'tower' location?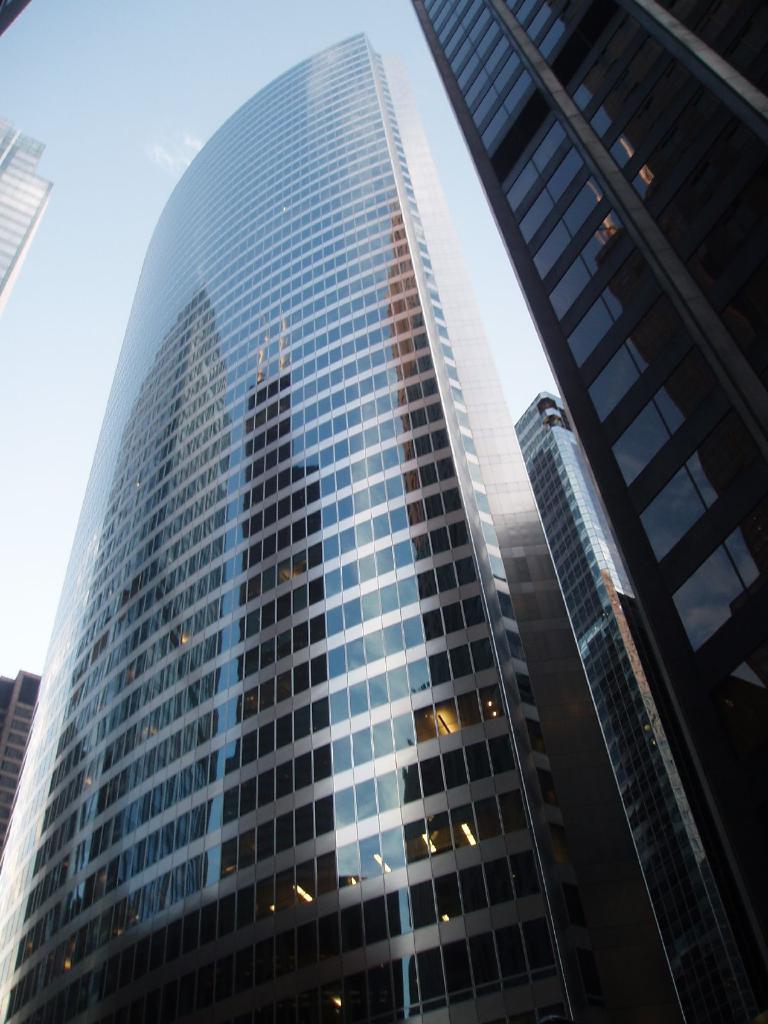
bbox=(0, 131, 46, 292)
